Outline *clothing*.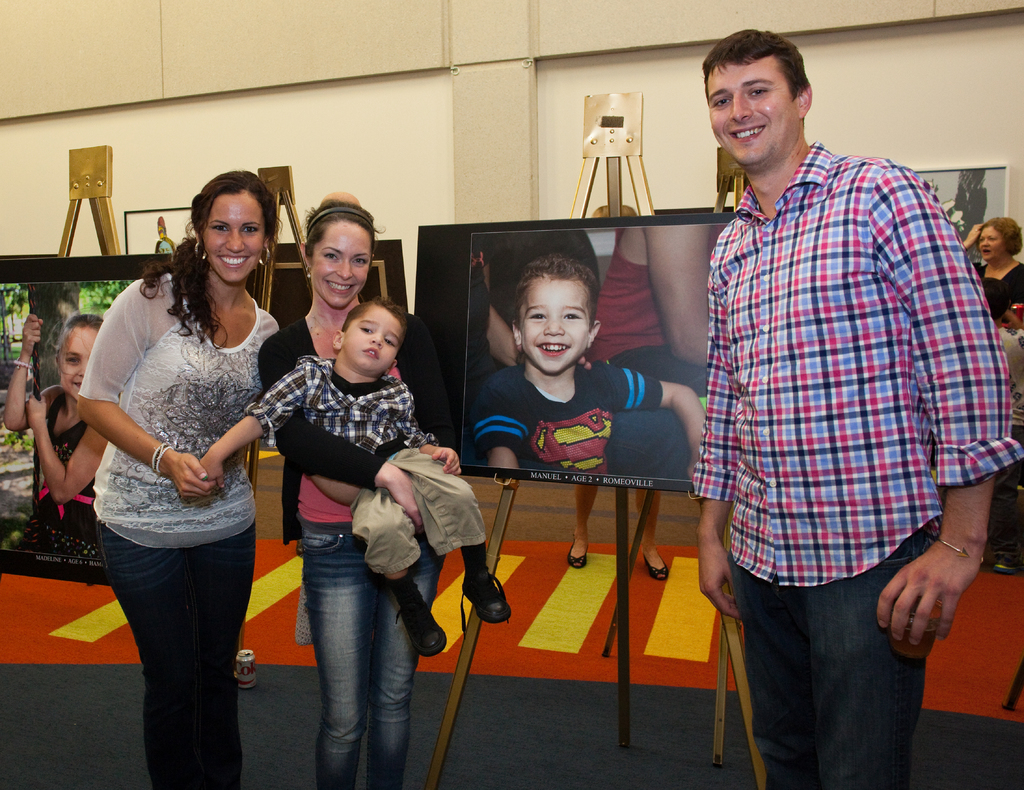
Outline: l=248, t=351, r=487, b=578.
